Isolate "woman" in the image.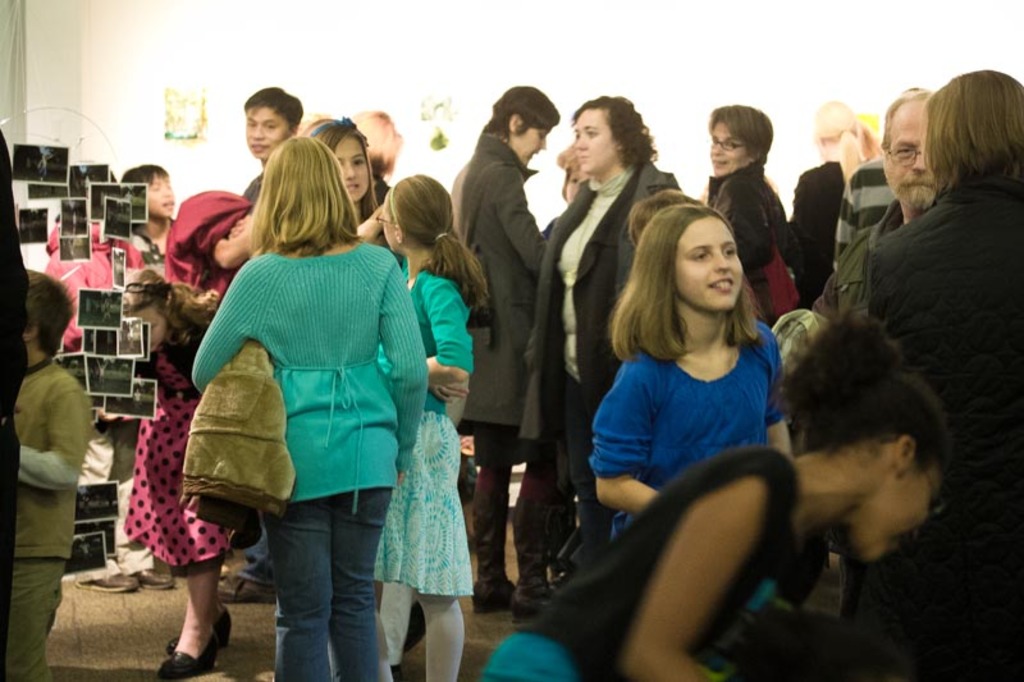
Isolated region: crop(449, 90, 567, 623).
